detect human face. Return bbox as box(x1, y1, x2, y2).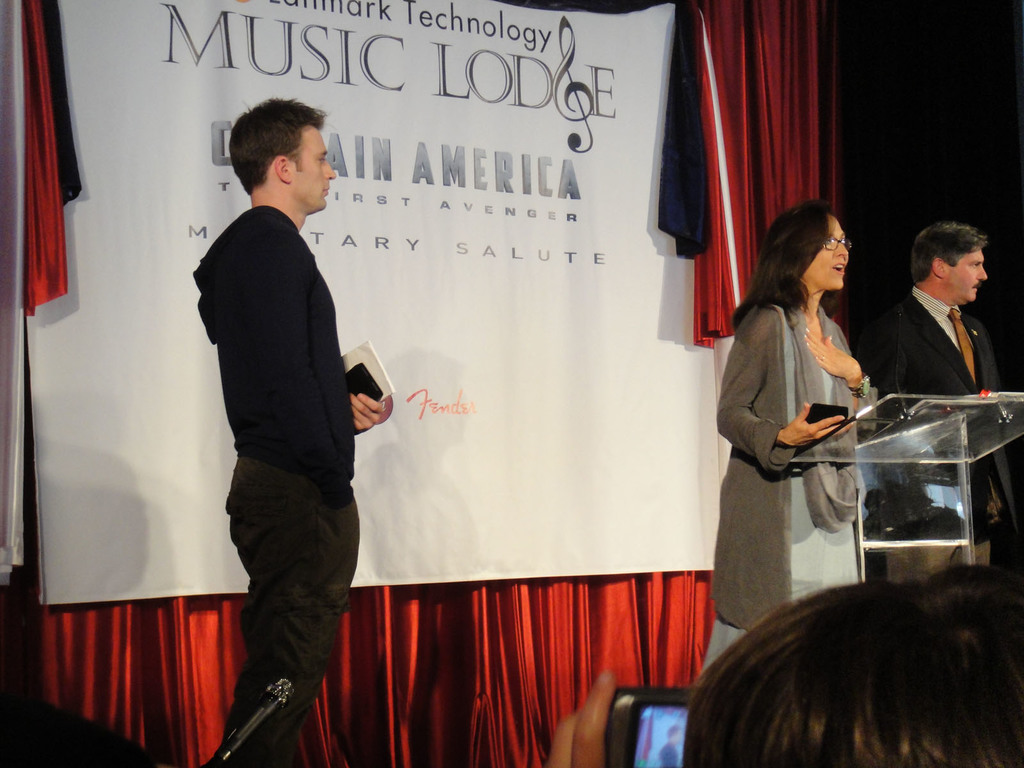
box(291, 122, 335, 211).
